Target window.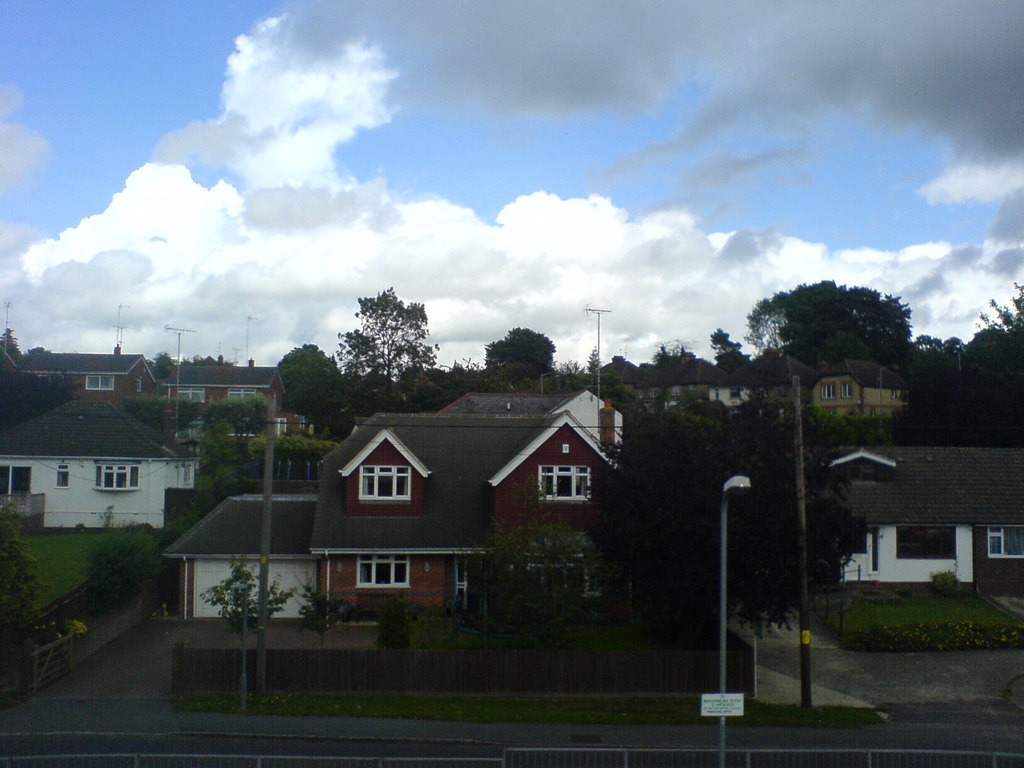
Target region: detection(987, 528, 1023, 561).
